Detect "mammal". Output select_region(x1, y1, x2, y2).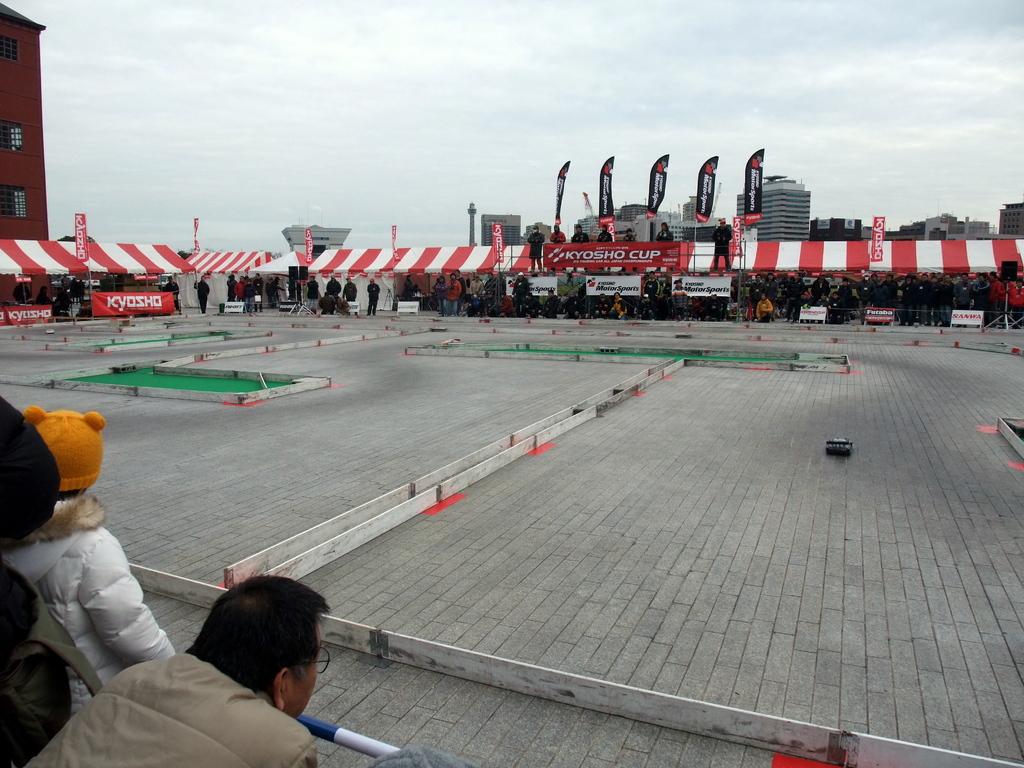
select_region(63, 277, 68, 300).
